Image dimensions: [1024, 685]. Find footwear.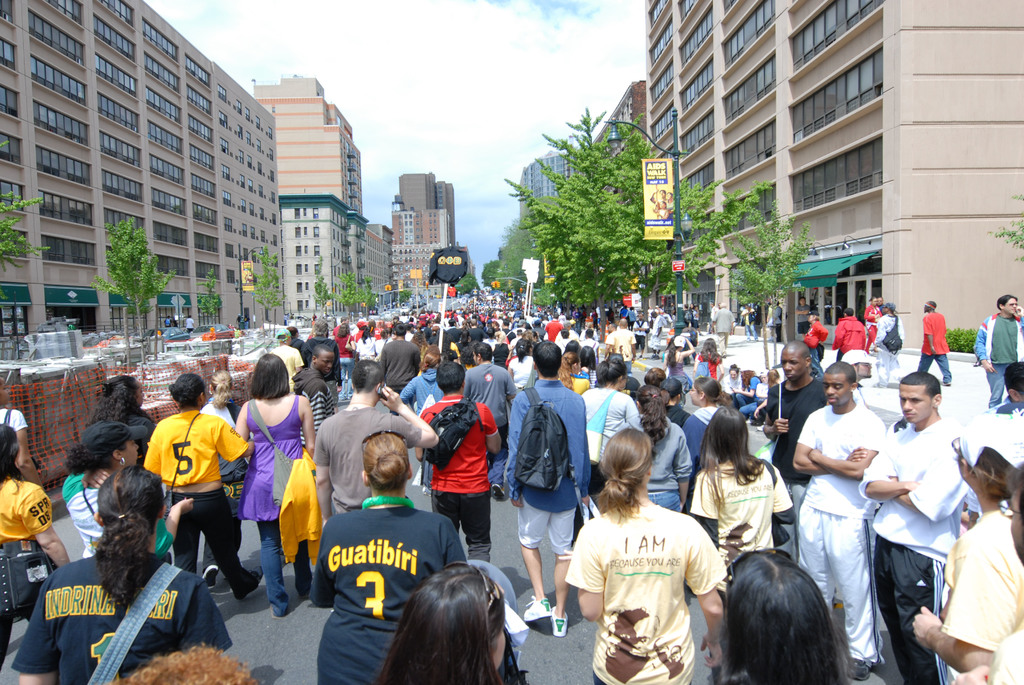
(522, 592, 554, 623).
